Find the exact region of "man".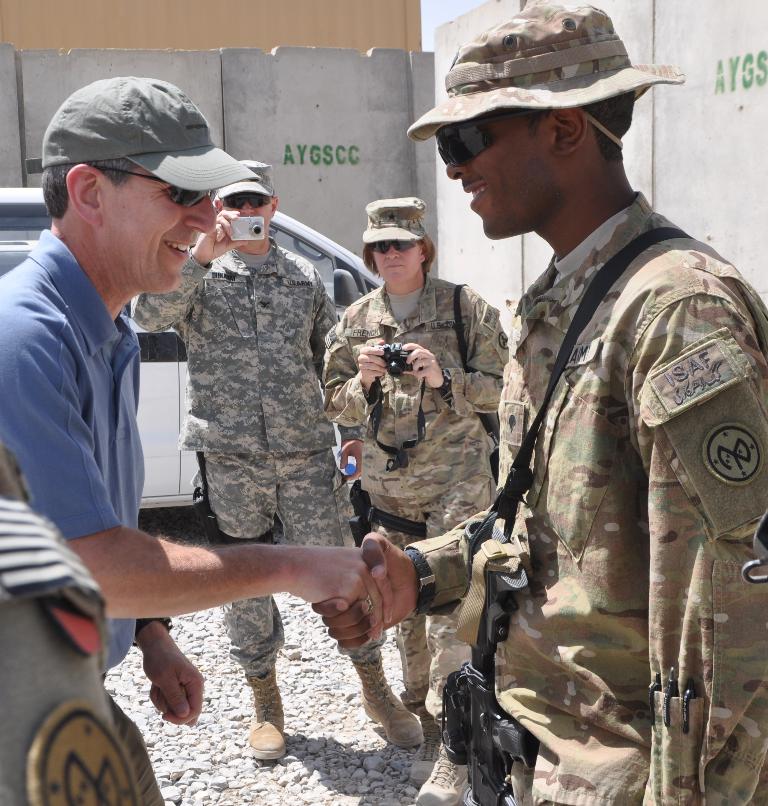
Exact region: <bbox>123, 162, 425, 756</bbox>.
